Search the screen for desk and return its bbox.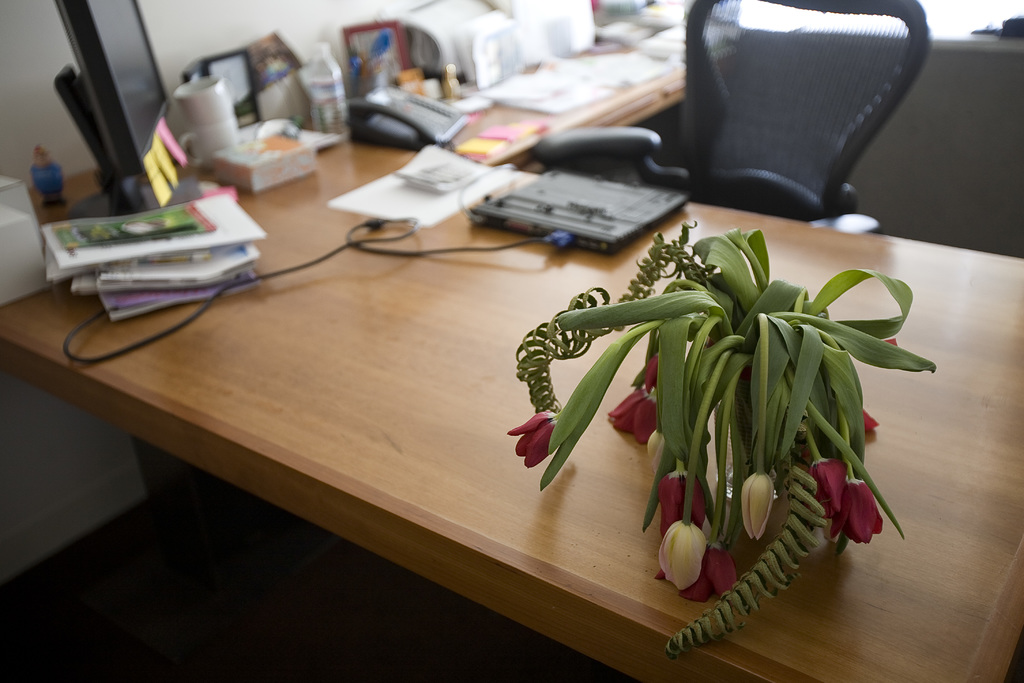
Found: rect(0, 38, 1023, 682).
